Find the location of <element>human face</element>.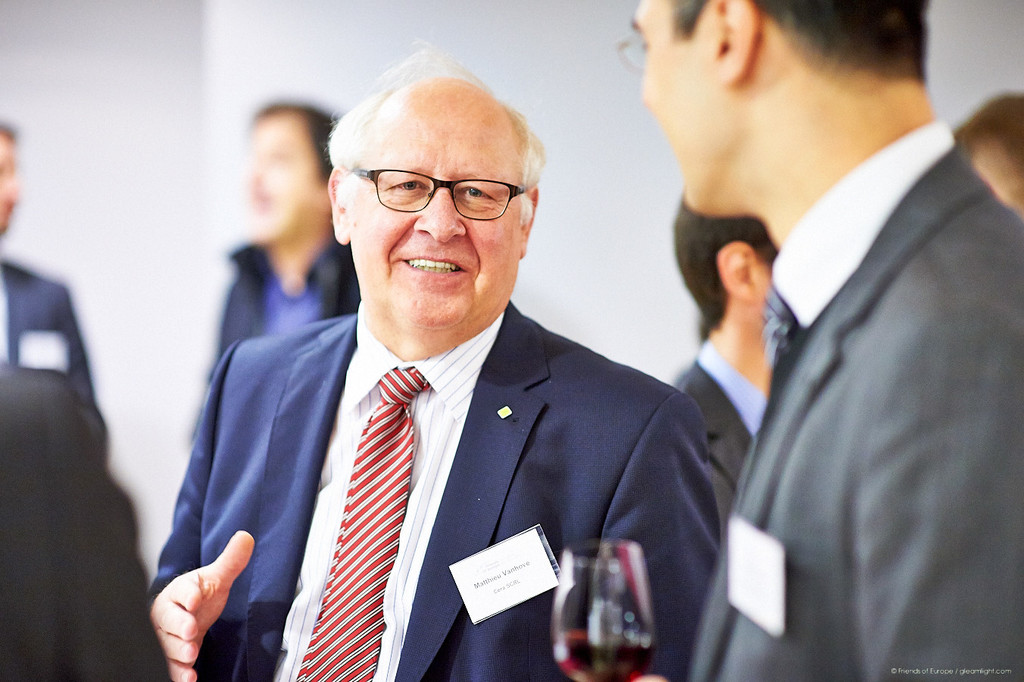
Location: rect(239, 114, 326, 244).
